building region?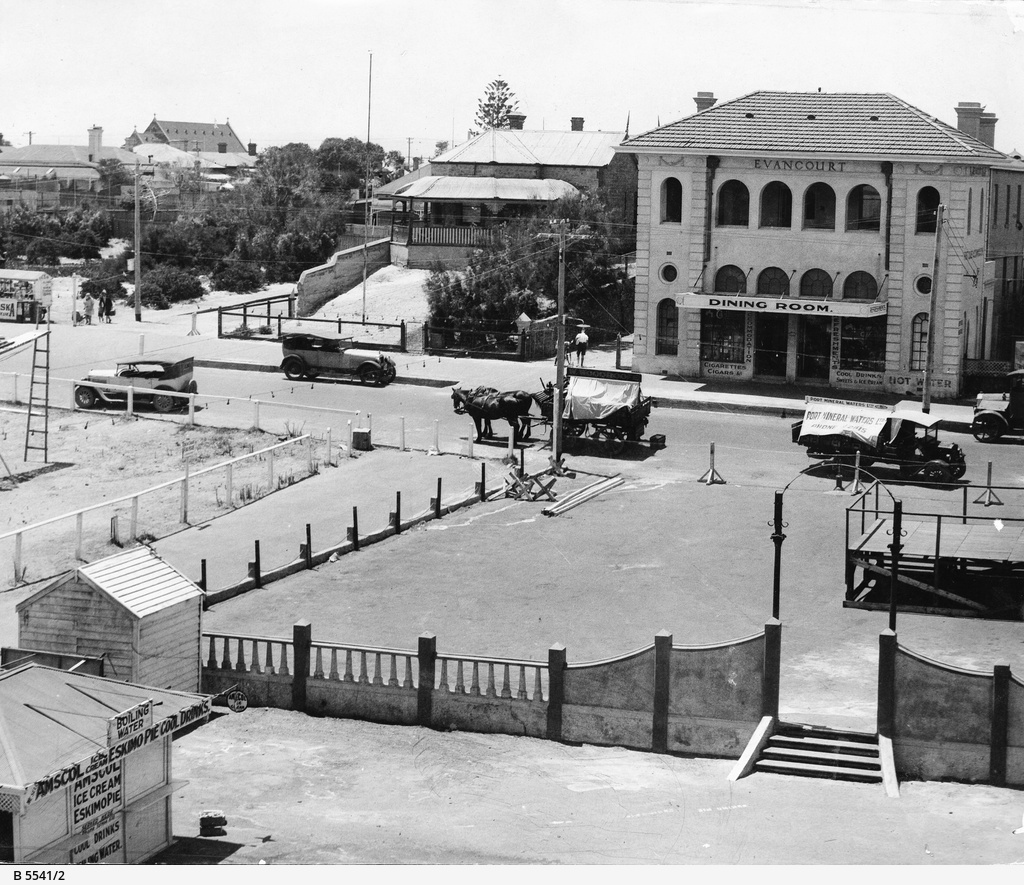
[395,171,582,270]
